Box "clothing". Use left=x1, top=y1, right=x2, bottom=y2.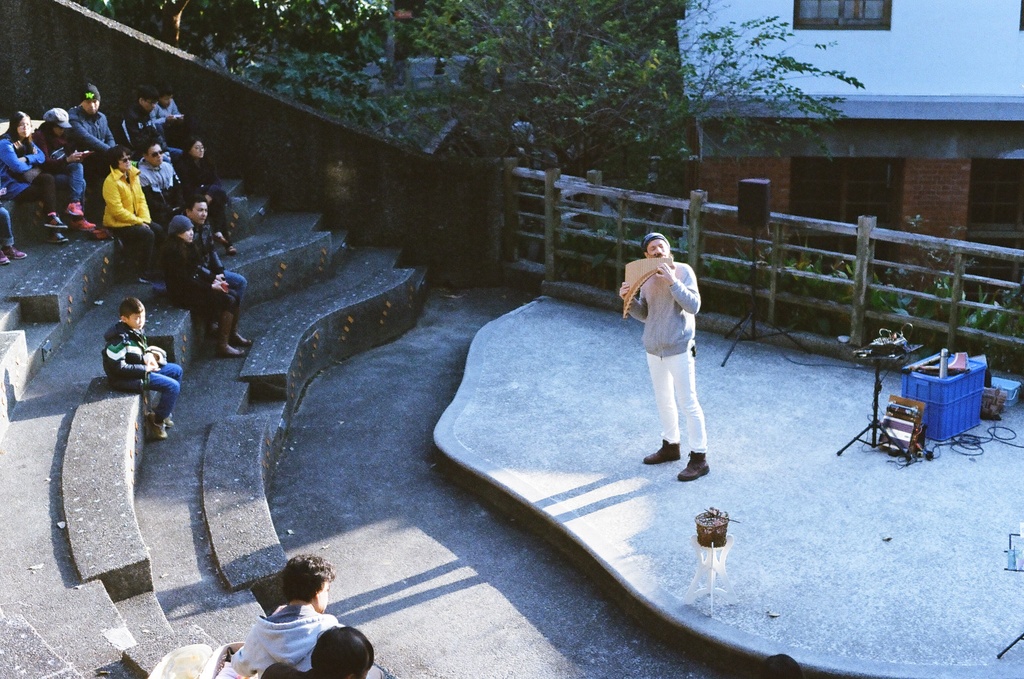
left=0, top=129, right=56, bottom=222.
